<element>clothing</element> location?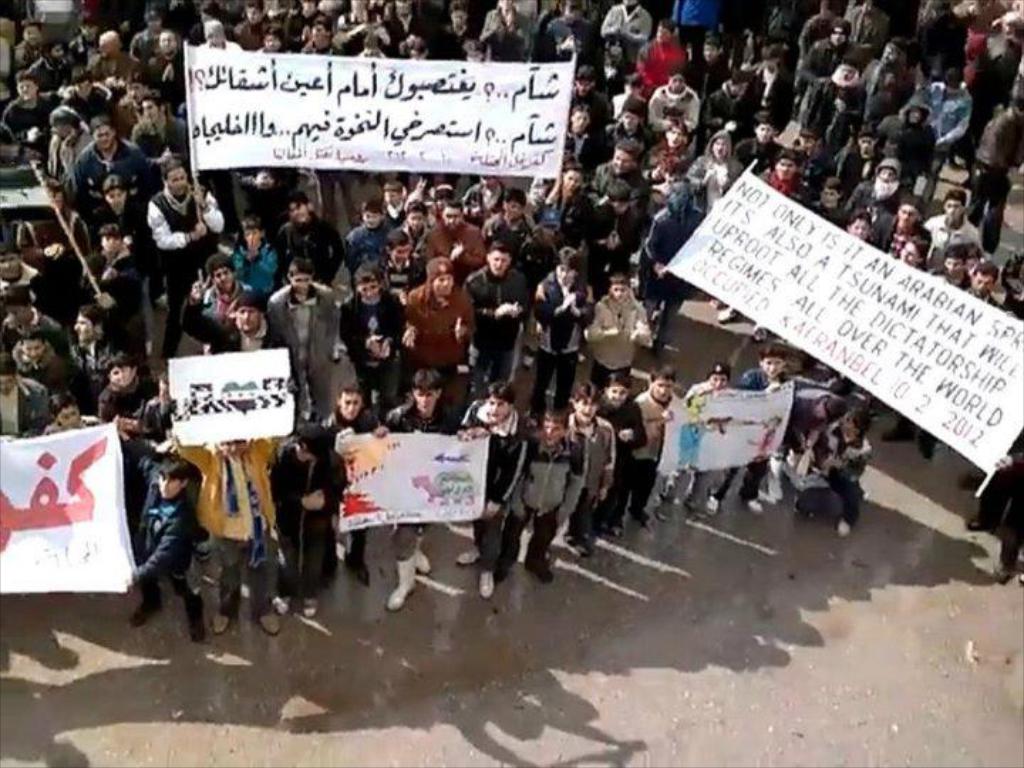
61,134,162,232
